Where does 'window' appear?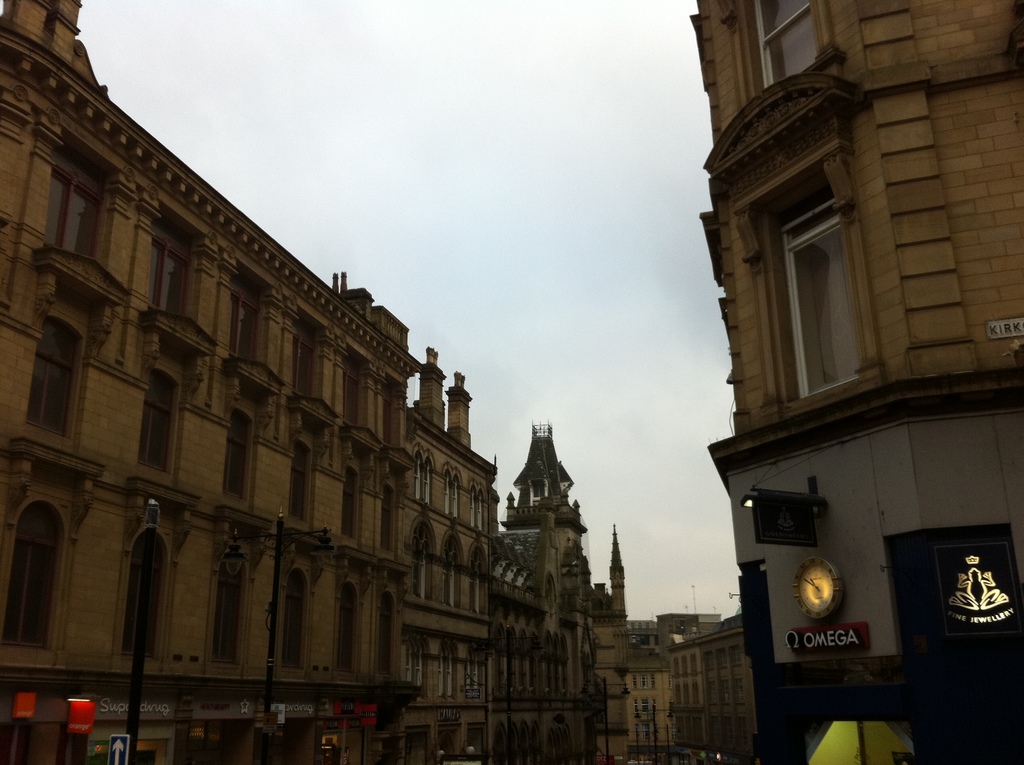
Appears at (679,682,688,704).
